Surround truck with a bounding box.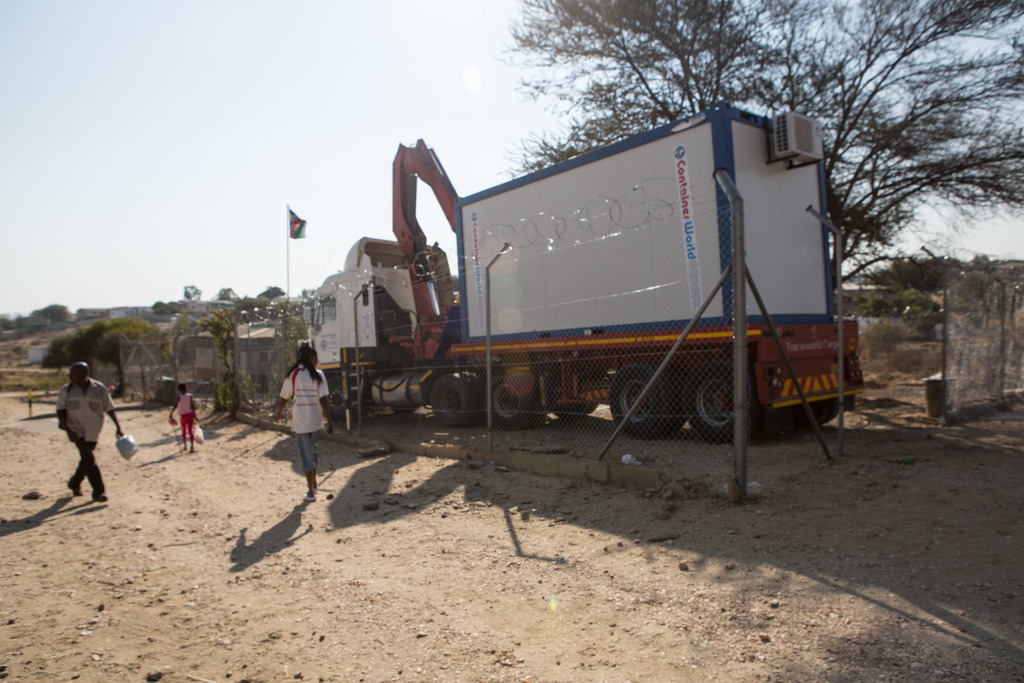
[307, 100, 866, 443].
